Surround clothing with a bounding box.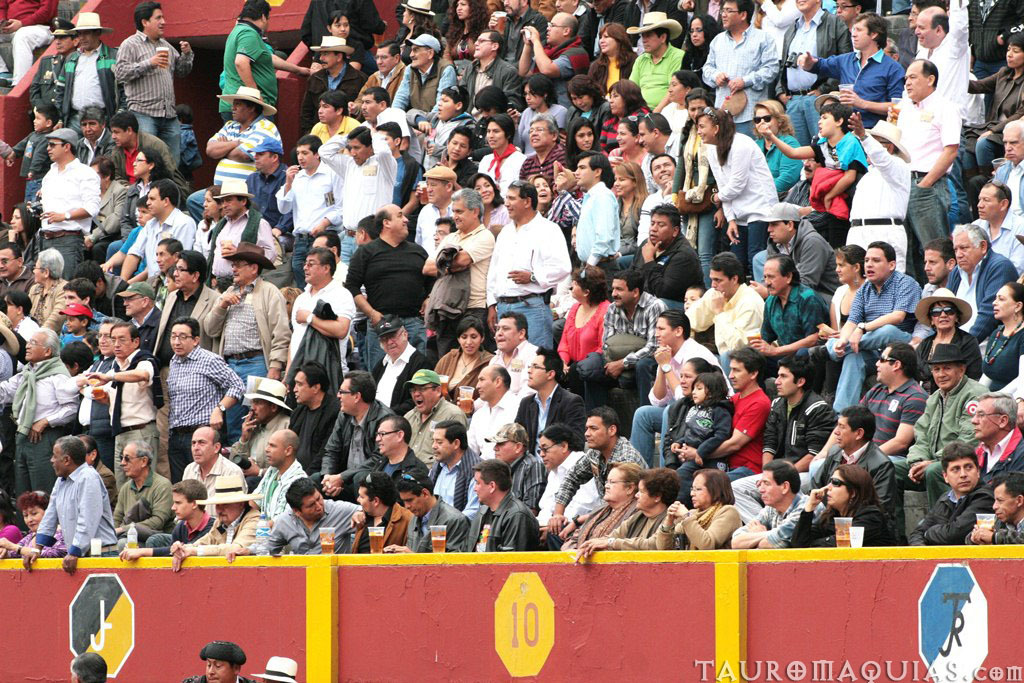
BBox(14, 316, 42, 340).
